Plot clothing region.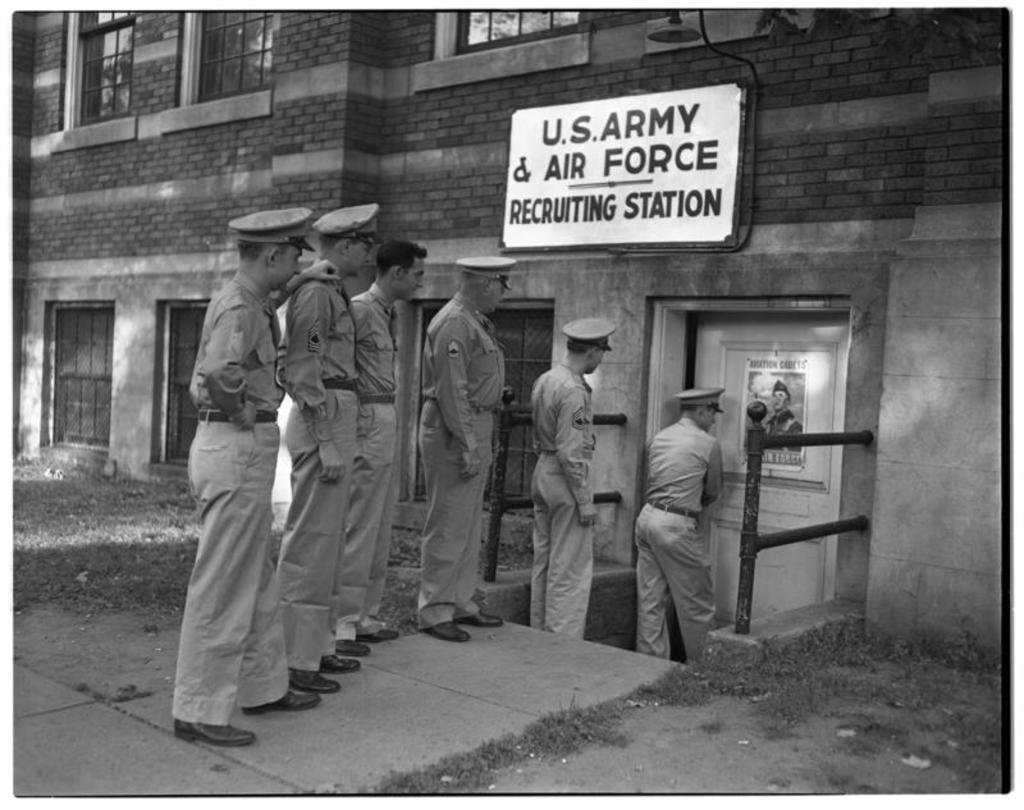
Plotted at left=348, top=274, right=398, bottom=617.
